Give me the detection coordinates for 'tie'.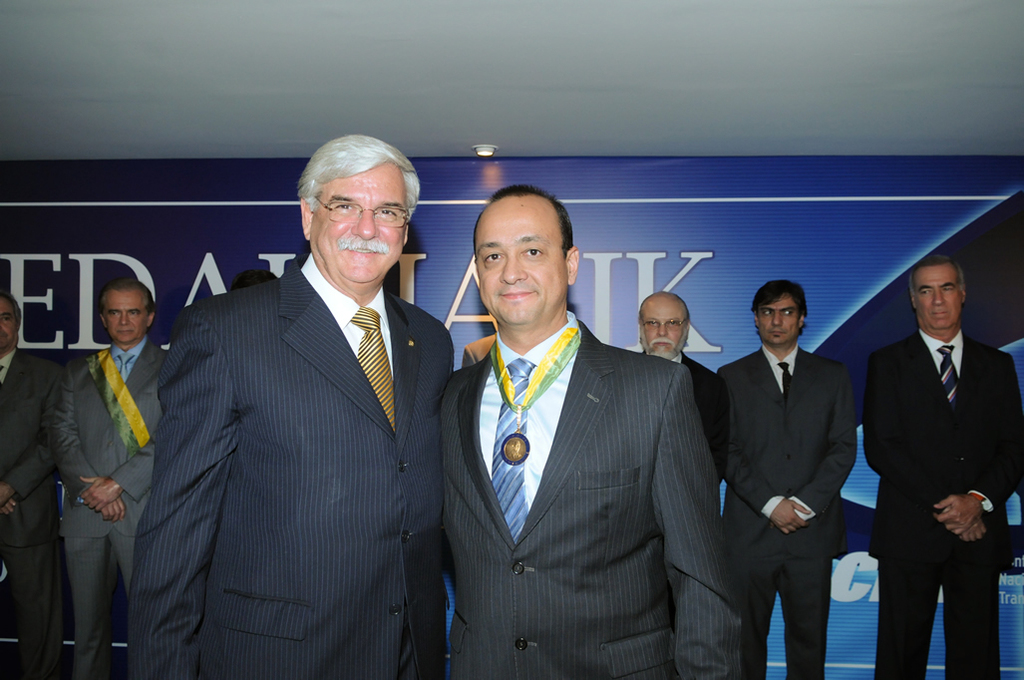
bbox=(350, 305, 400, 432).
